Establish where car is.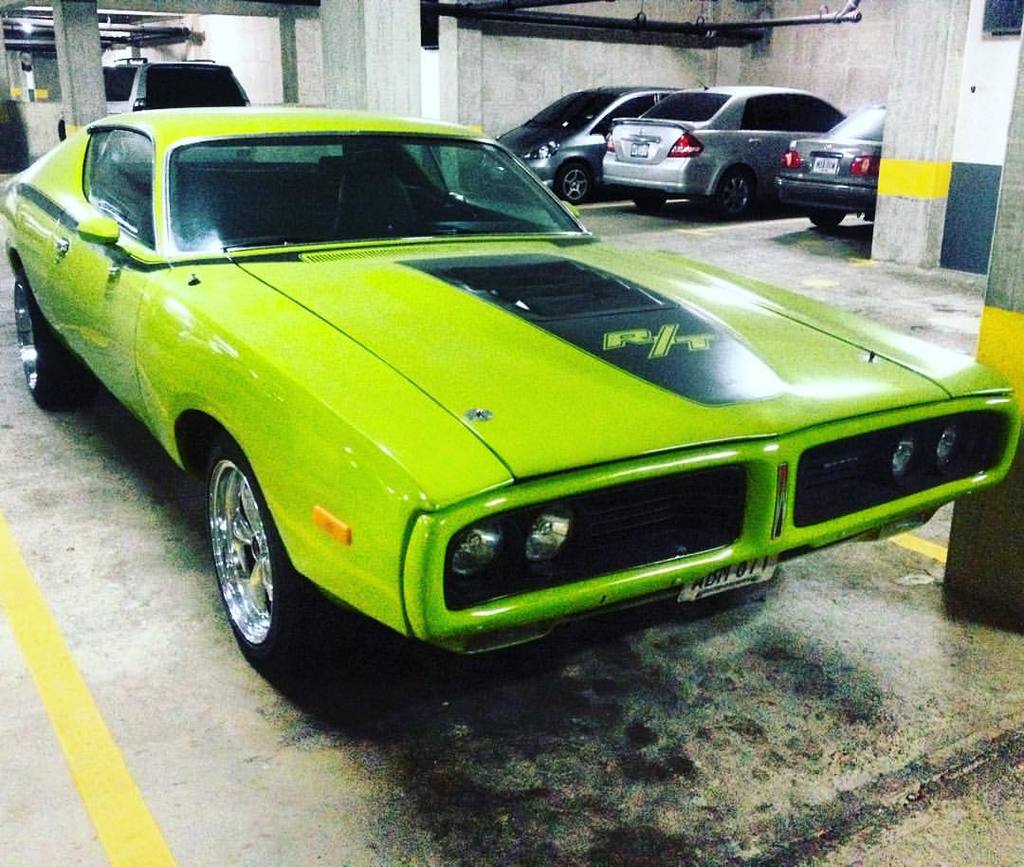
Established at <bbox>600, 86, 845, 212</bbox>.
